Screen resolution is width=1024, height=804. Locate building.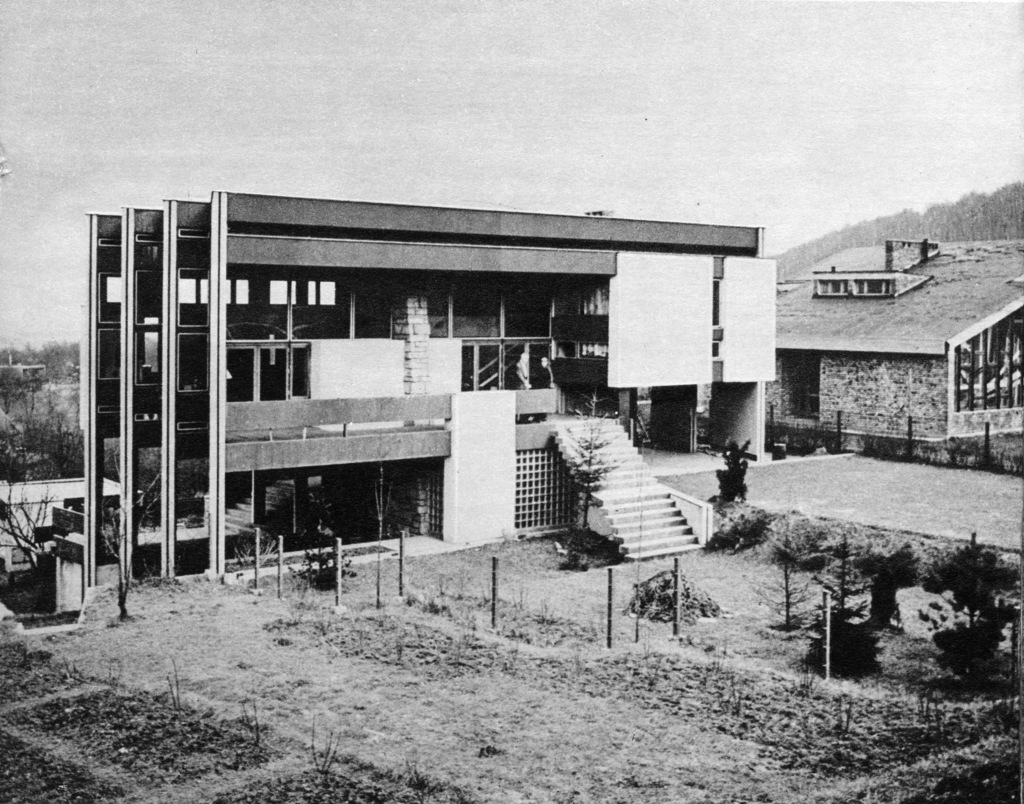
(781, 239, 1021, 441).
